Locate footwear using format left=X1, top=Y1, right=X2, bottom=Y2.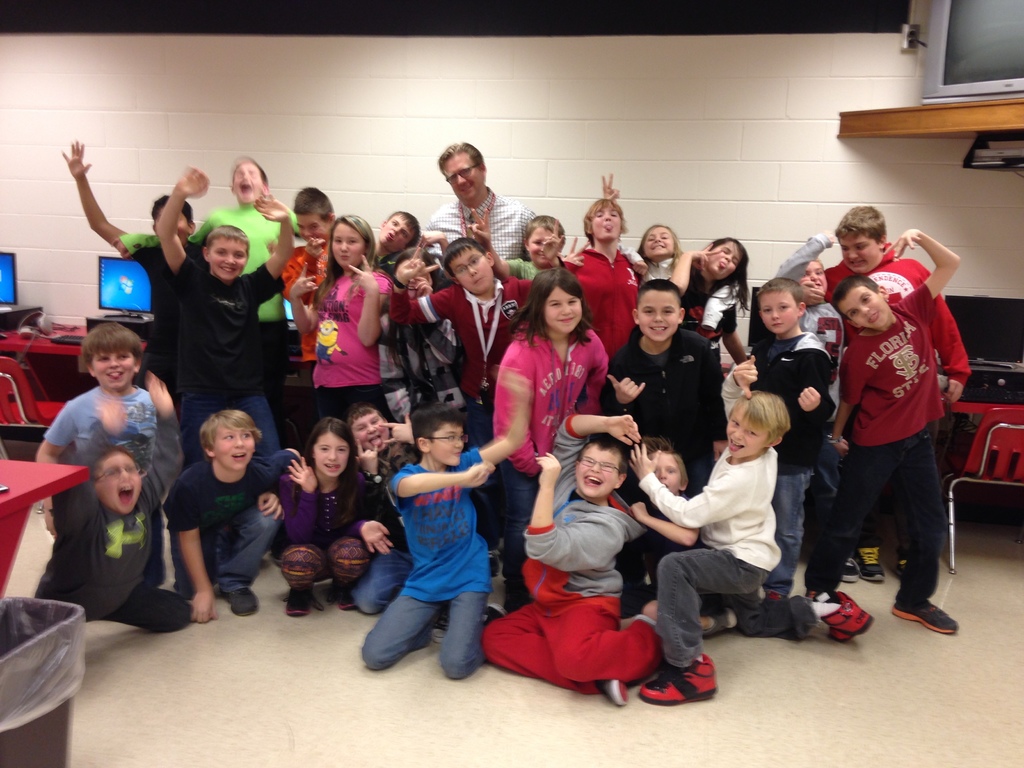
left=892, top=552, right=912, bottom=582.
